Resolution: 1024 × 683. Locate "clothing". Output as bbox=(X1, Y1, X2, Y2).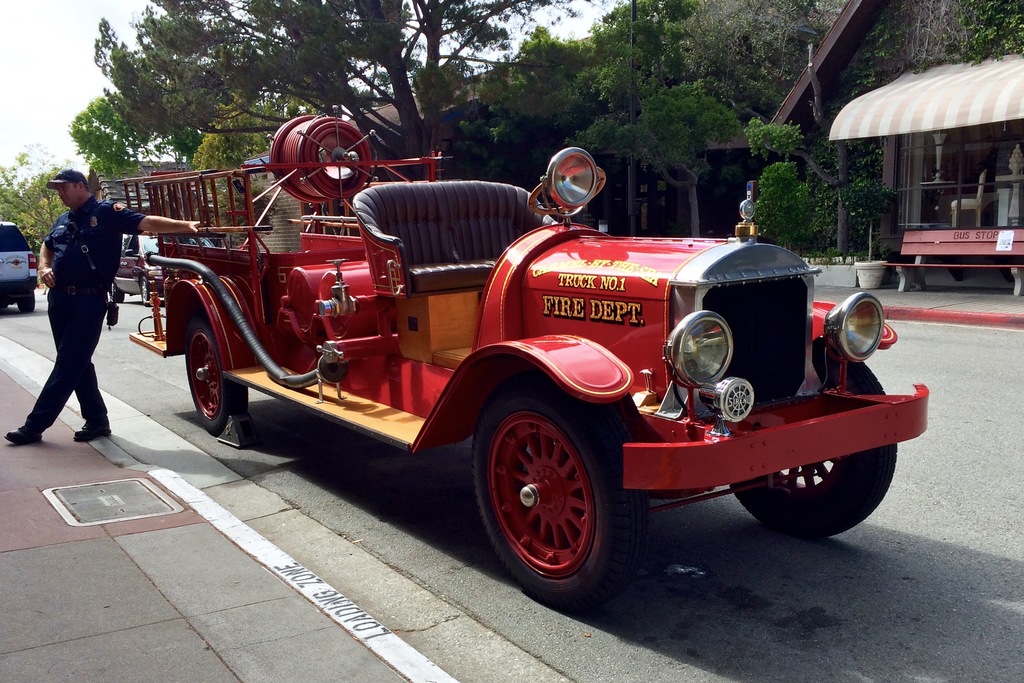
bbox=(28, 170, 132, 409).
